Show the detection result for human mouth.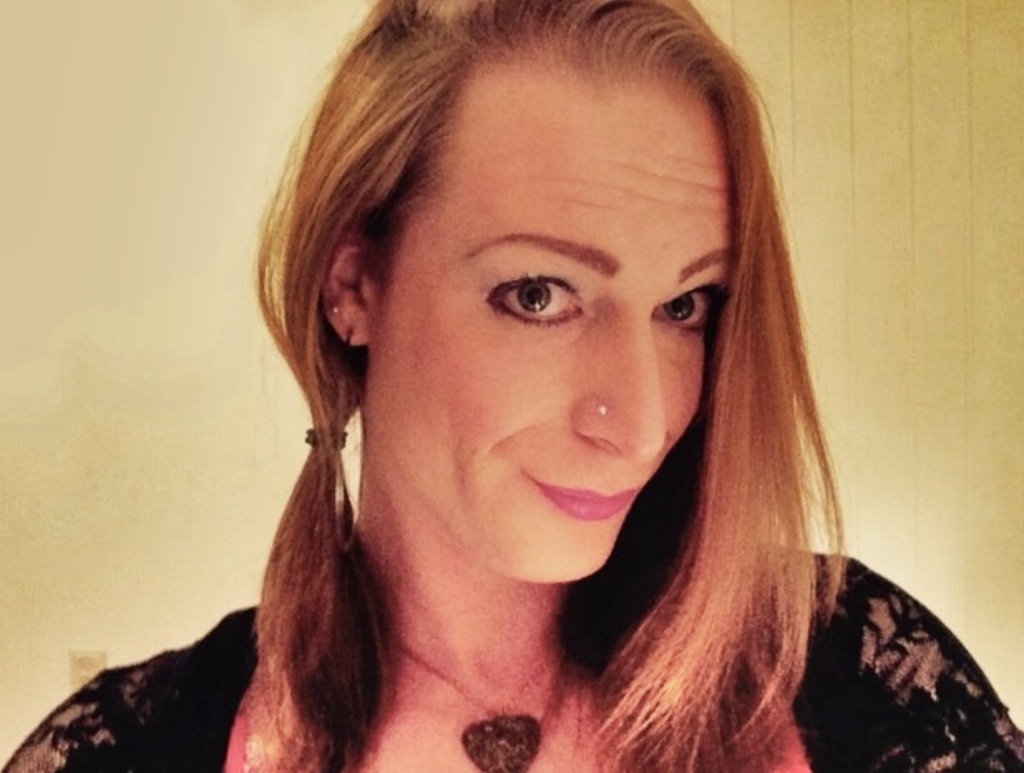
BBox(519, 463, 664, 534).
